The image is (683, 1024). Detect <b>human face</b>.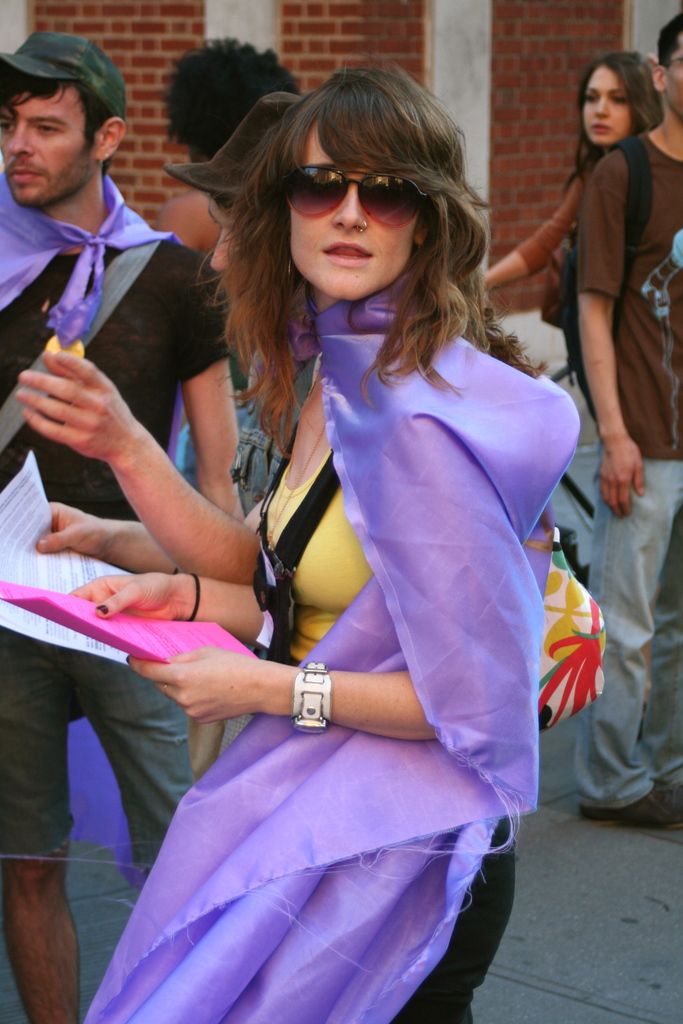
Detection: [579,59,631,147].
